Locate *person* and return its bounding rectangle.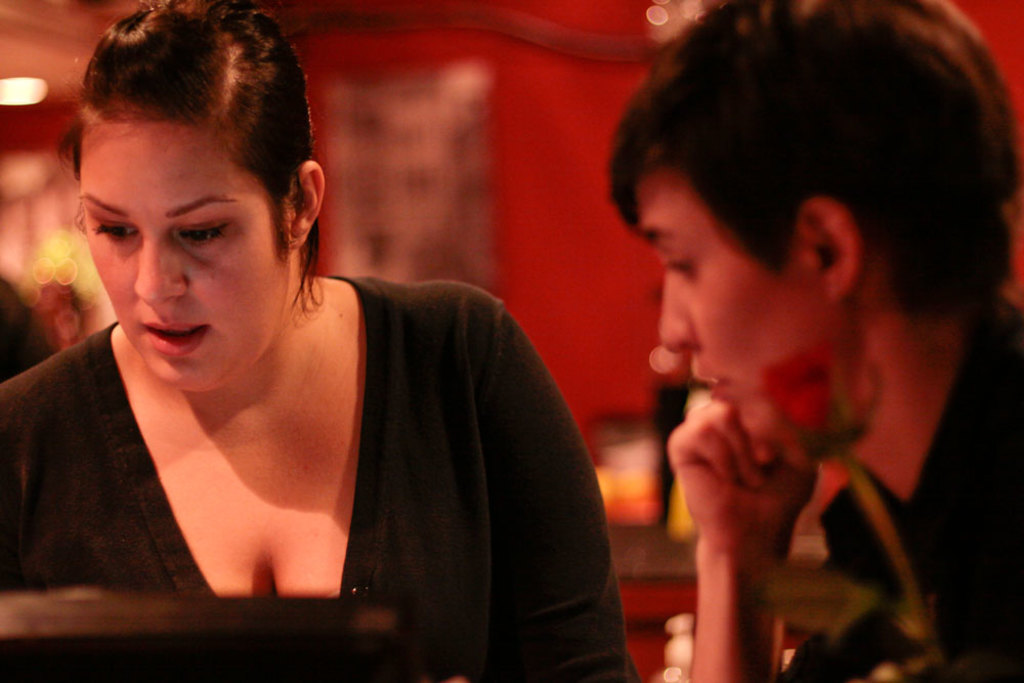
BBox(549, 1, 1015, 676).
